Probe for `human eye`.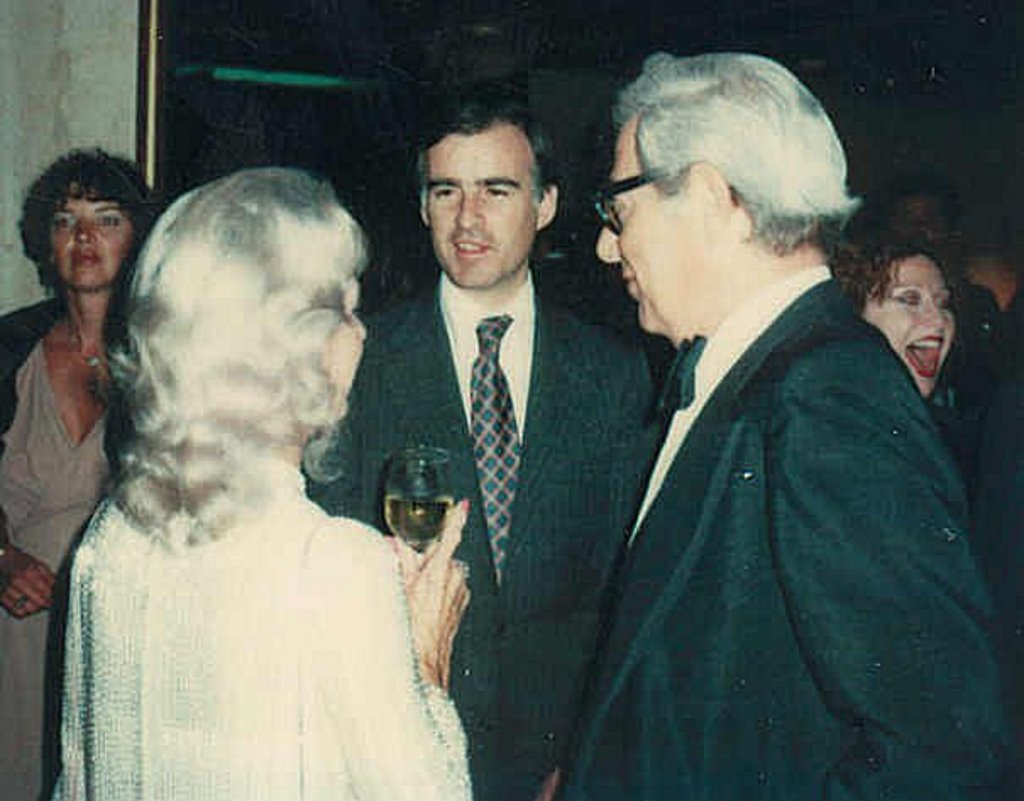
Probe result: [479, 183, 506, 202].
